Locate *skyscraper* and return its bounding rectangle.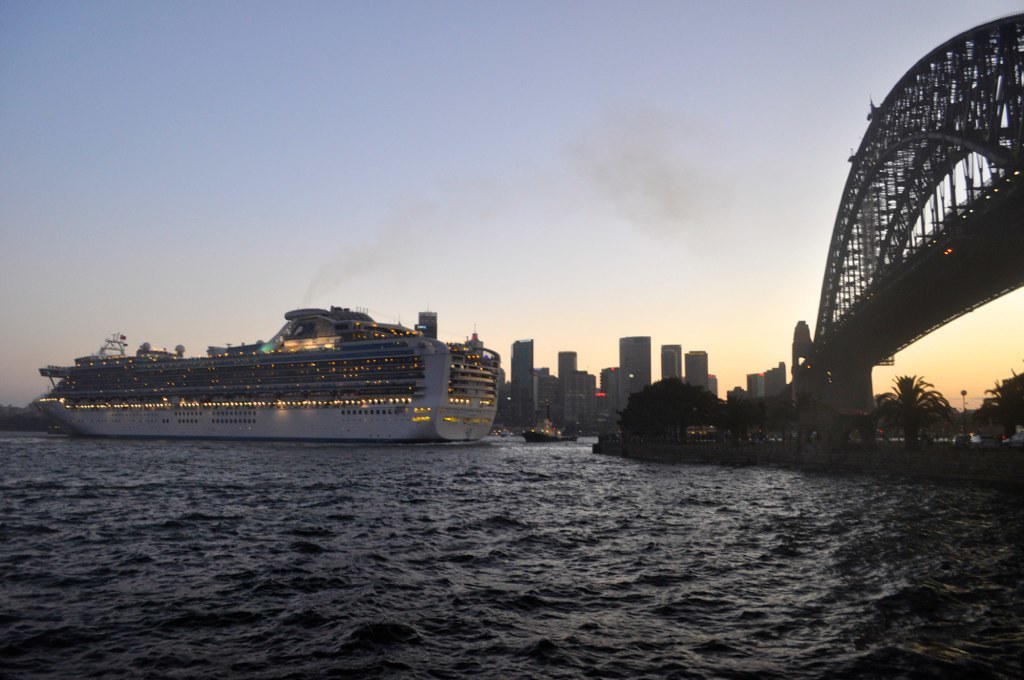
747/373/765/401.
